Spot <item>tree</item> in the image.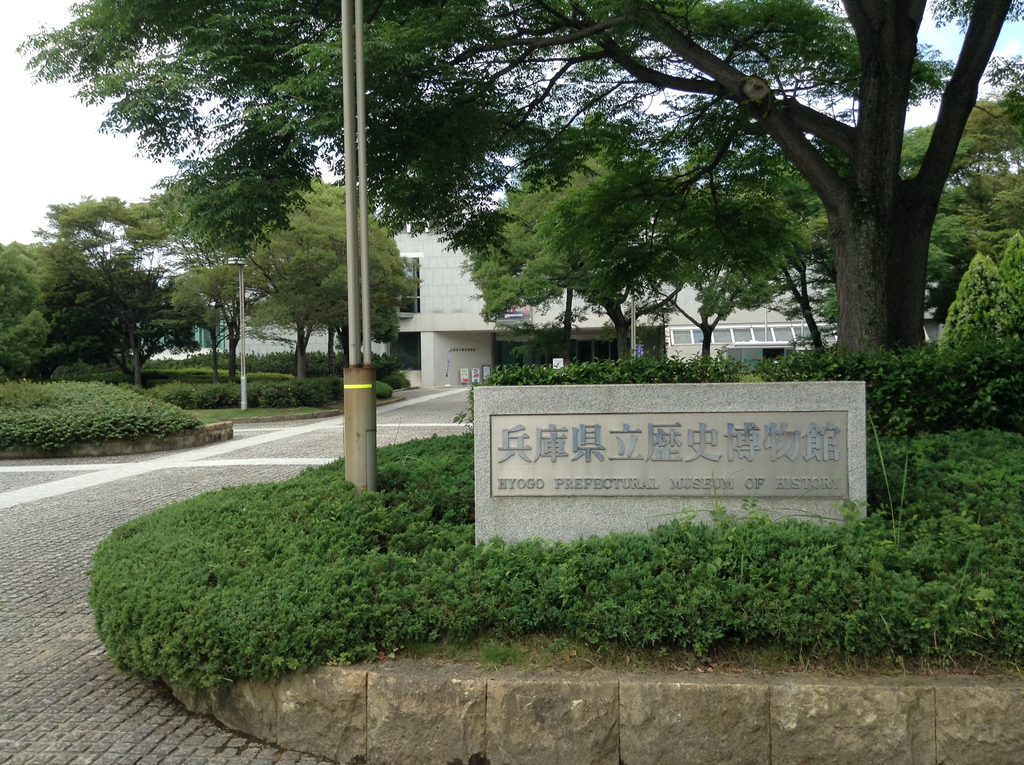
<item>tree</item> found at box(0, 0, 1023, 419).
